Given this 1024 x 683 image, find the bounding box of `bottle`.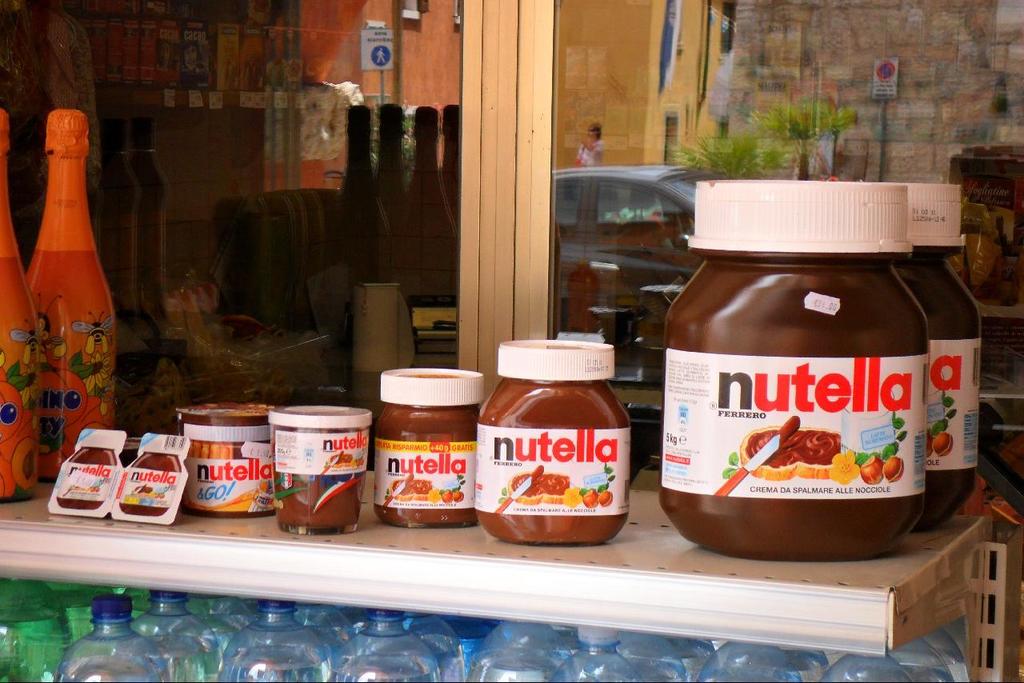
left=378, top=98, right=417, bottom=389.
